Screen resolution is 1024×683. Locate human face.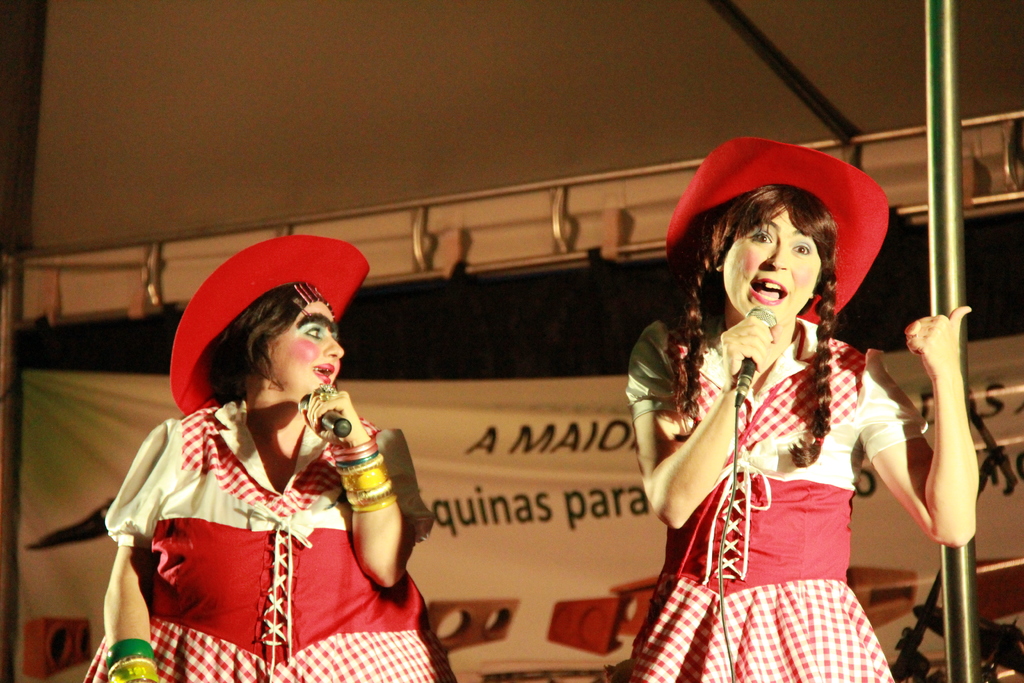
box(701, 184, 833, 331).
